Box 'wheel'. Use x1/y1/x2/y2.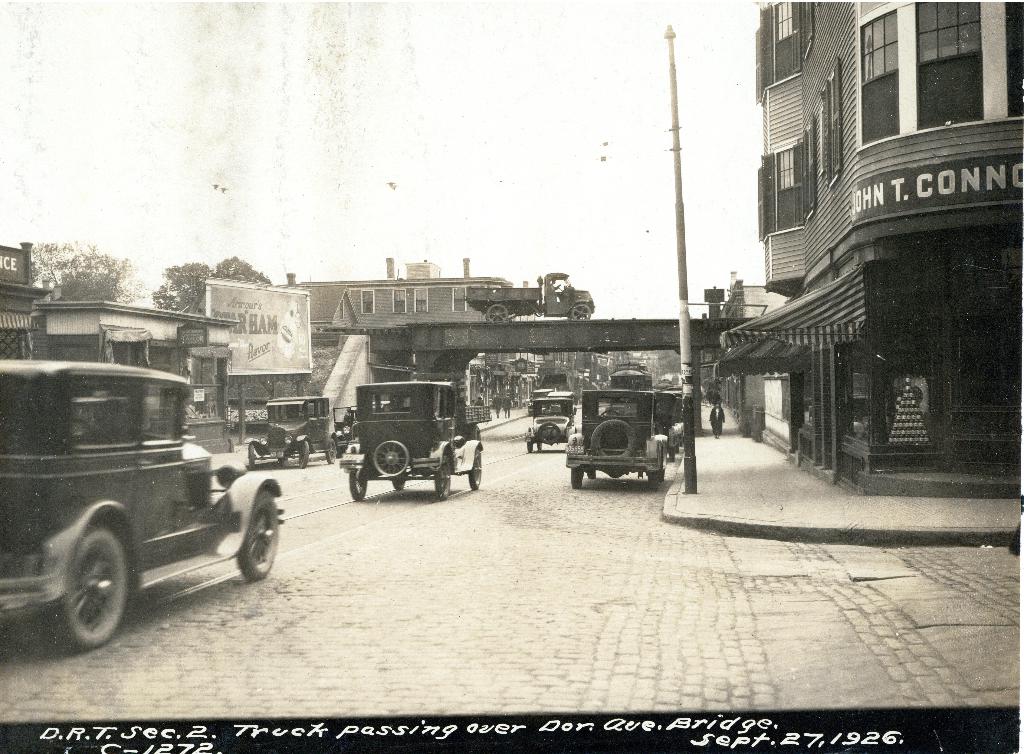
384/473/404/489.
